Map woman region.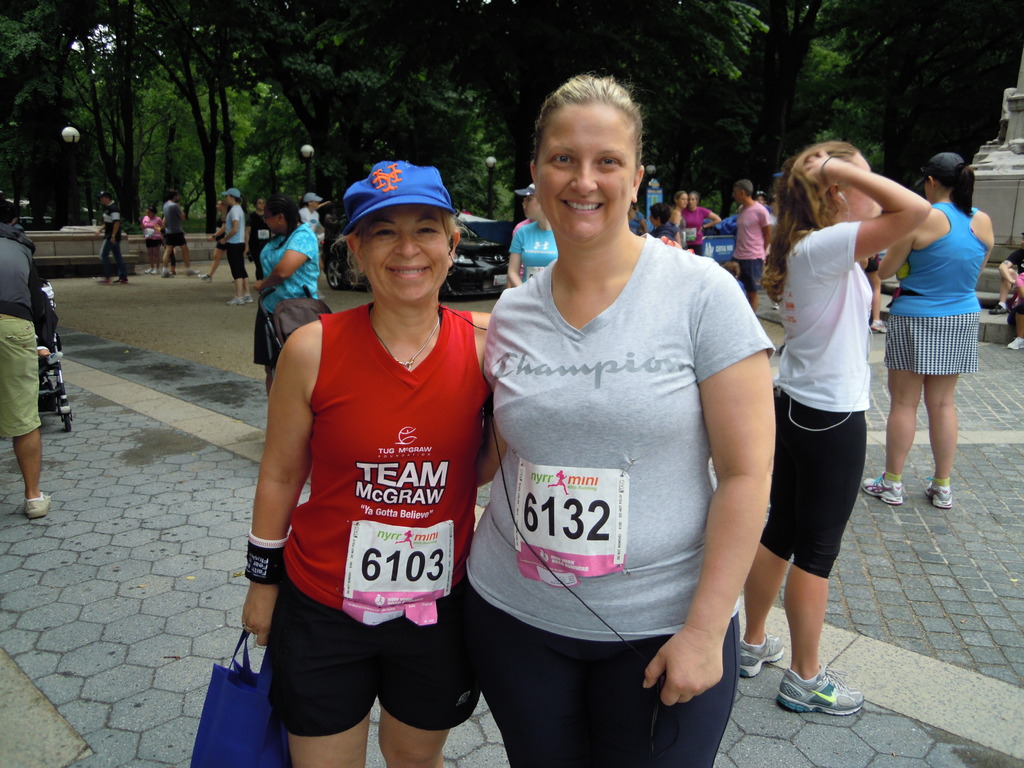
Mapped to pyautogui.locateOnScreen(669, 189, 688, 252).
